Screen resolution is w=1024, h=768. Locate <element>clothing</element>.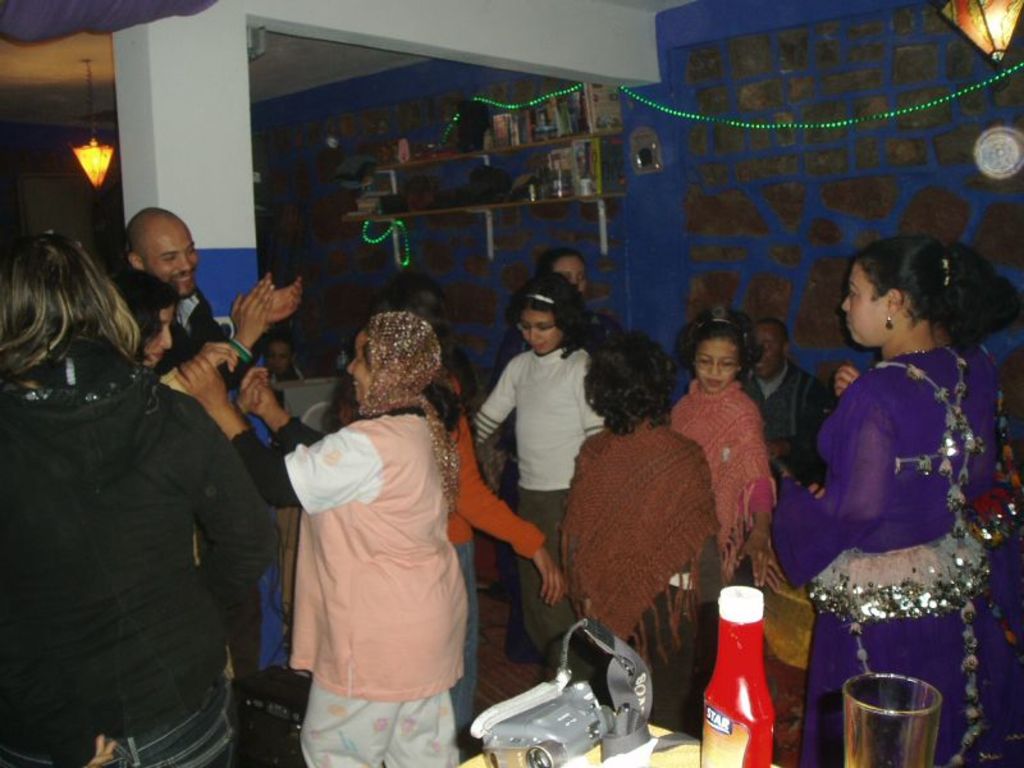
<bbox>484, 342, 593, 623</bbox>.
